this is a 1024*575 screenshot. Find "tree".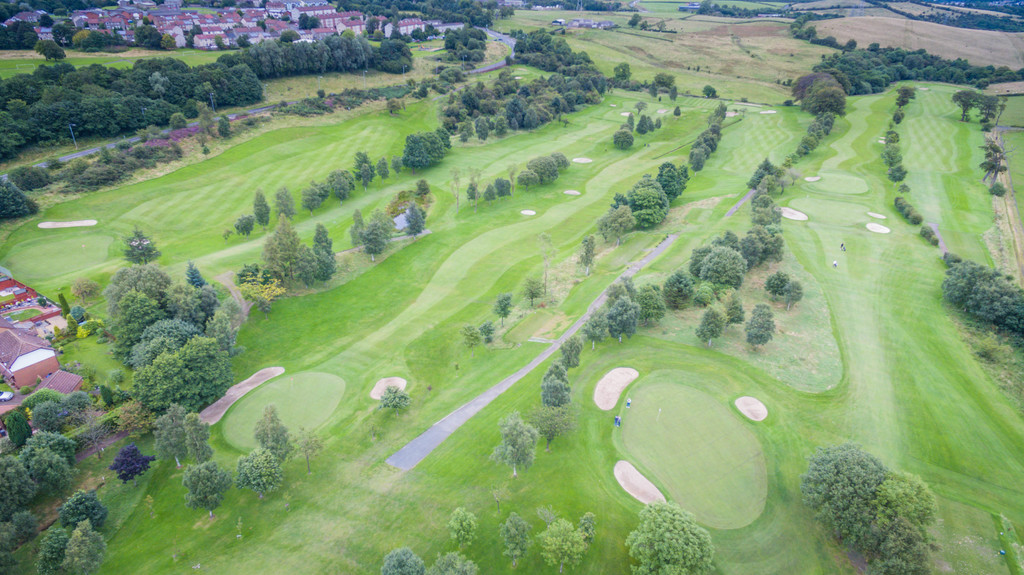
Bounding box: BBox(951, 86, 986, 128).
